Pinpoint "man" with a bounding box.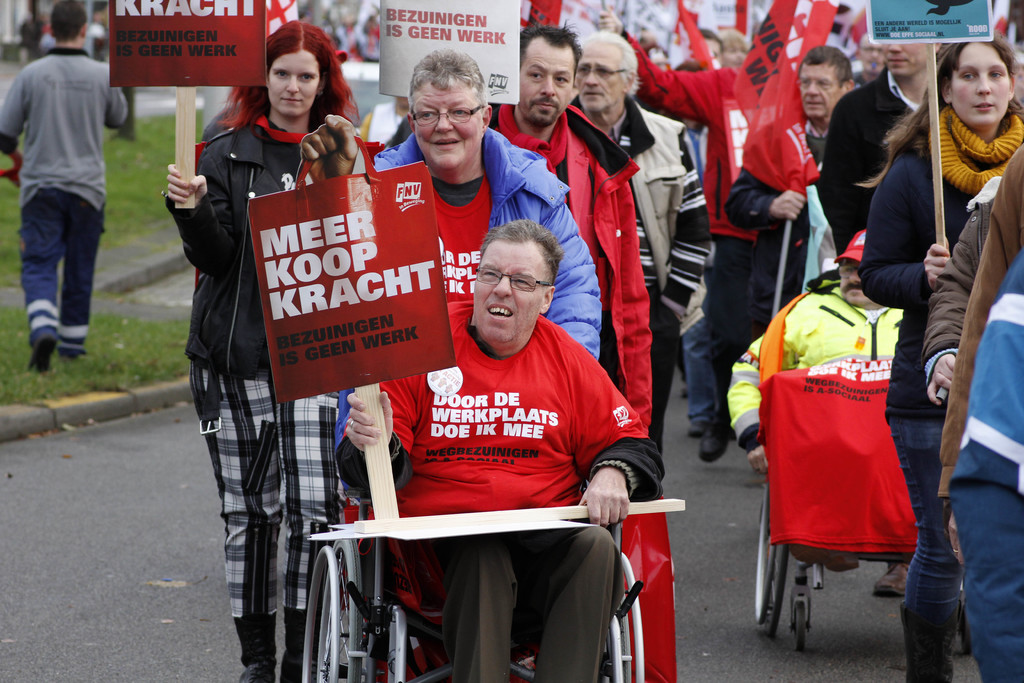
box=[723, 229, 915, 475].
